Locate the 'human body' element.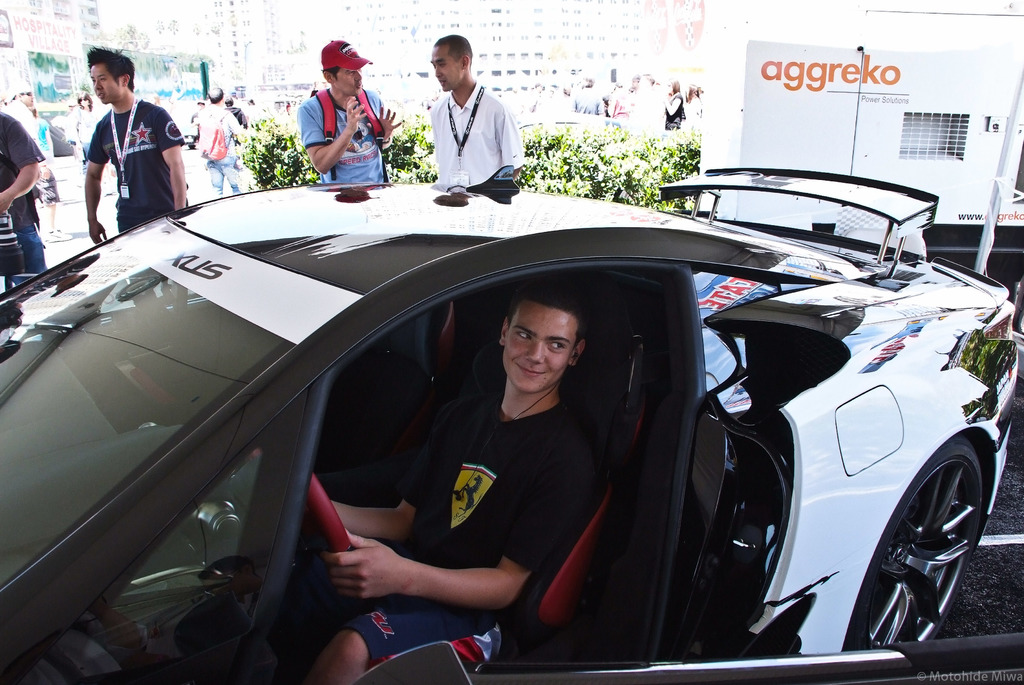
Element bbox: 424, 29, 516, 184.
